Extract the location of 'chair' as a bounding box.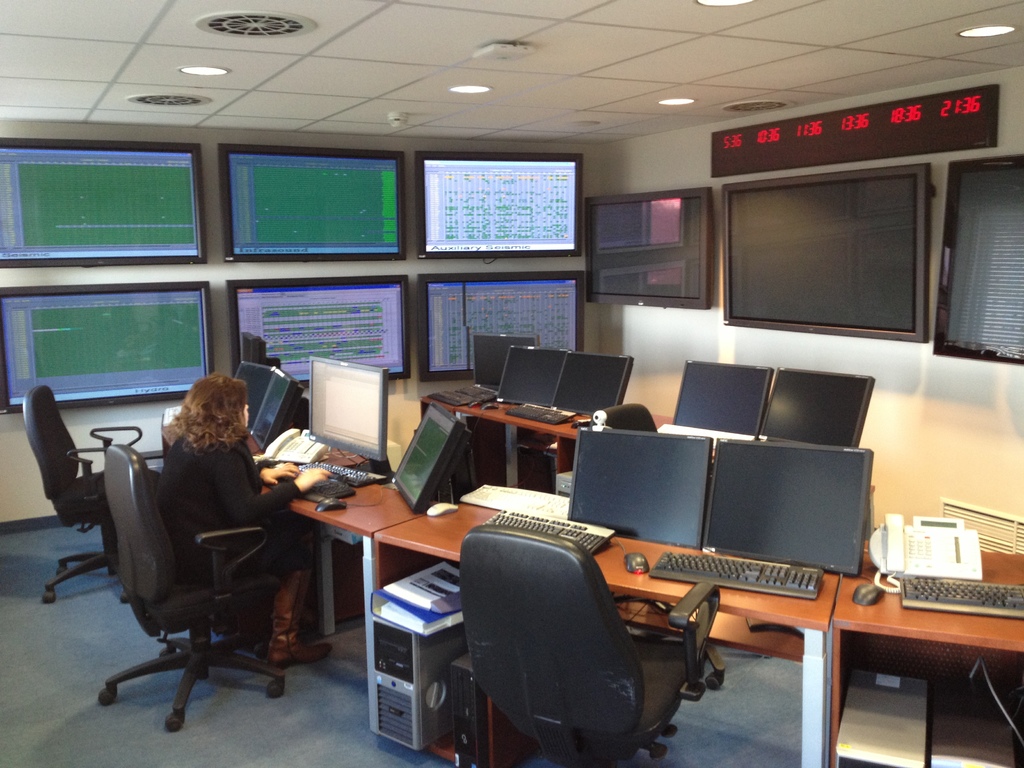
BBox(589, 401, 723, 693).
